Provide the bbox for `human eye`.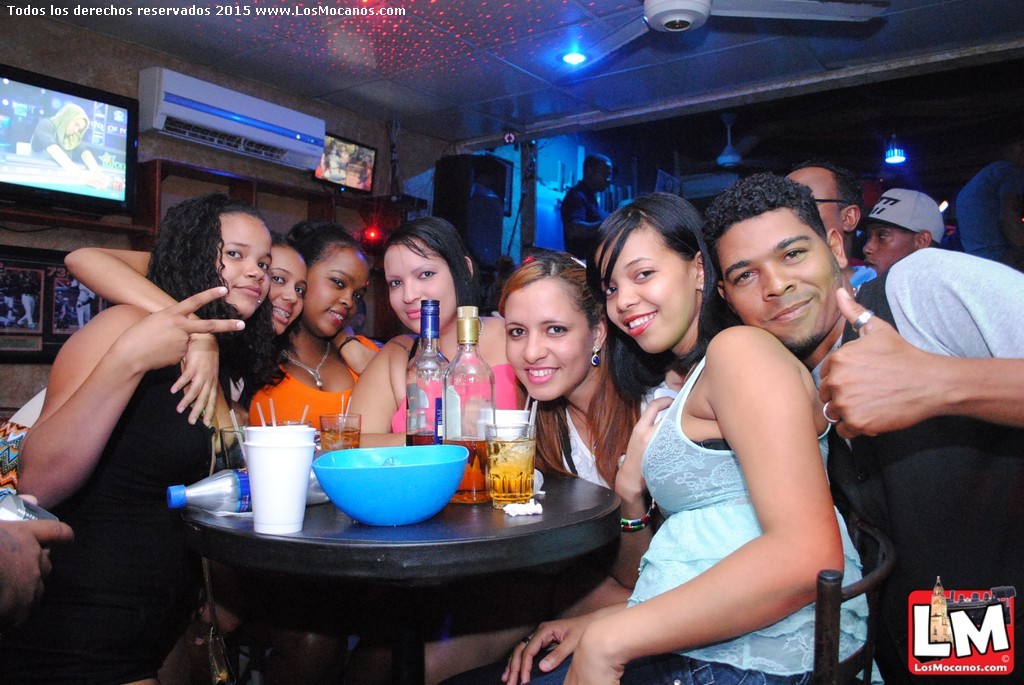
258, 259, 270, 269.
